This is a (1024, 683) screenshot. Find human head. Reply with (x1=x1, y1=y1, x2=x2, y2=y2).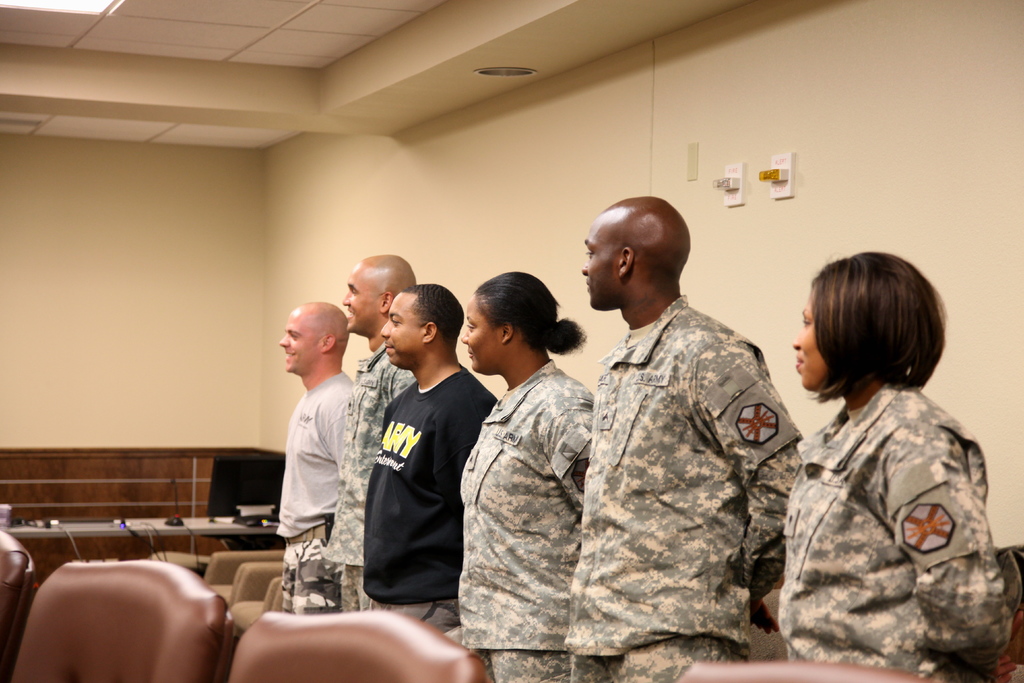
(x1=461, y1=273, x2=556, y2=372).
